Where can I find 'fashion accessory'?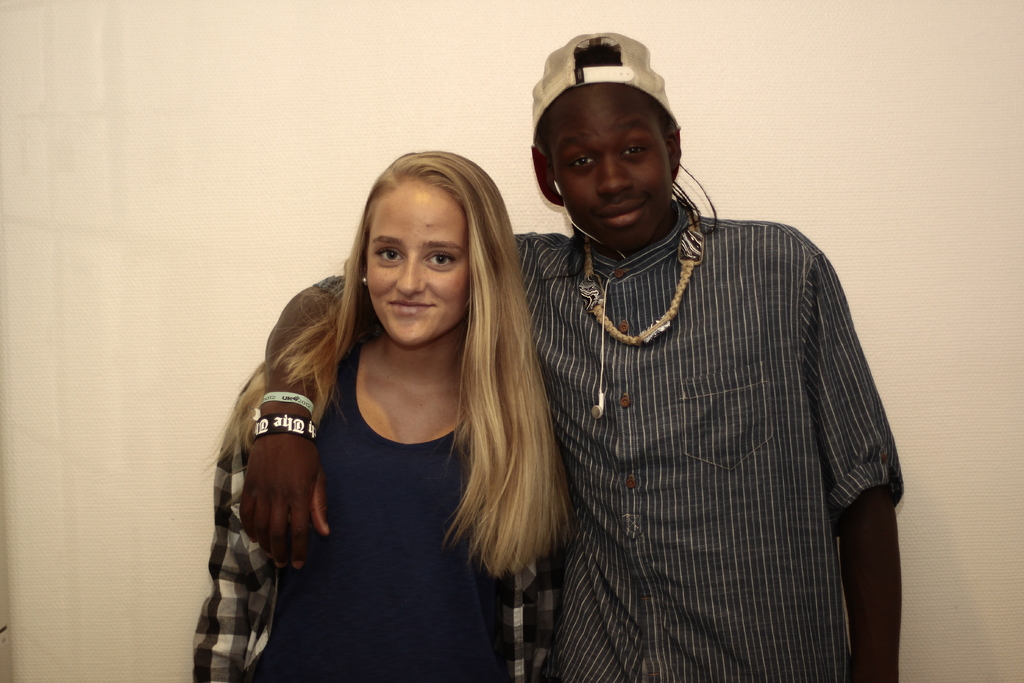
You can find it at 260, 391, 318, 414.
